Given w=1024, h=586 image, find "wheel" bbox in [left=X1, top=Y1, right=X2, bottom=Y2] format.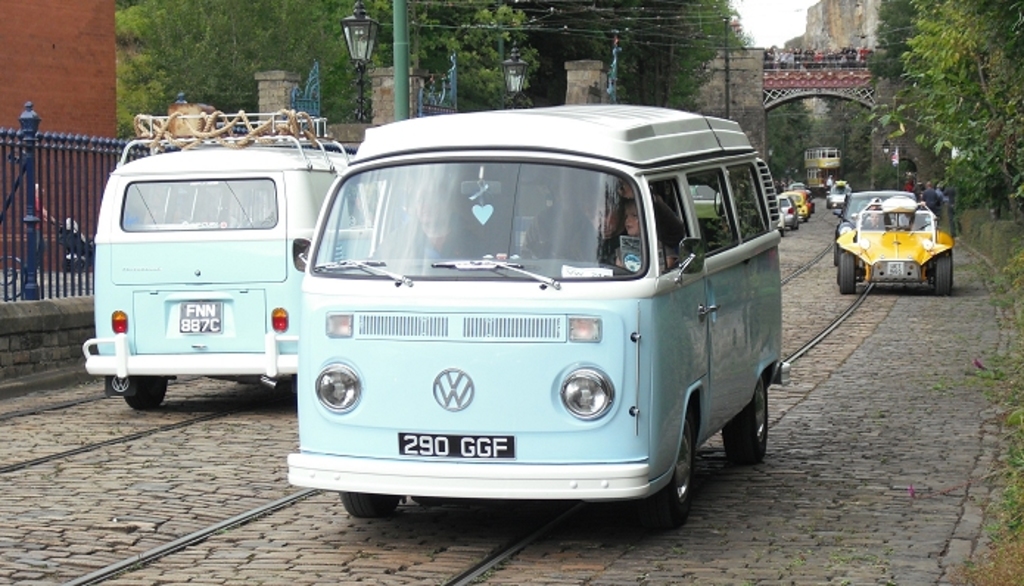
[left=274, top=373, right=292, bottom=400].
